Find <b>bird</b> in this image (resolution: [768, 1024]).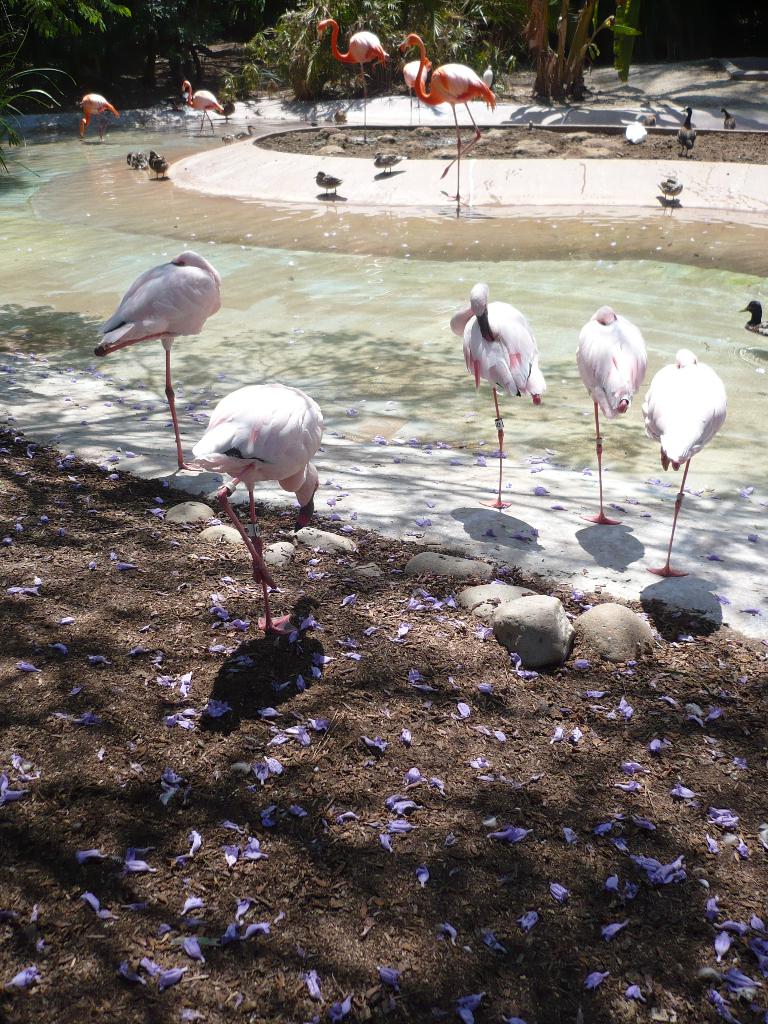
Rect(234, 126, 256, 144).
